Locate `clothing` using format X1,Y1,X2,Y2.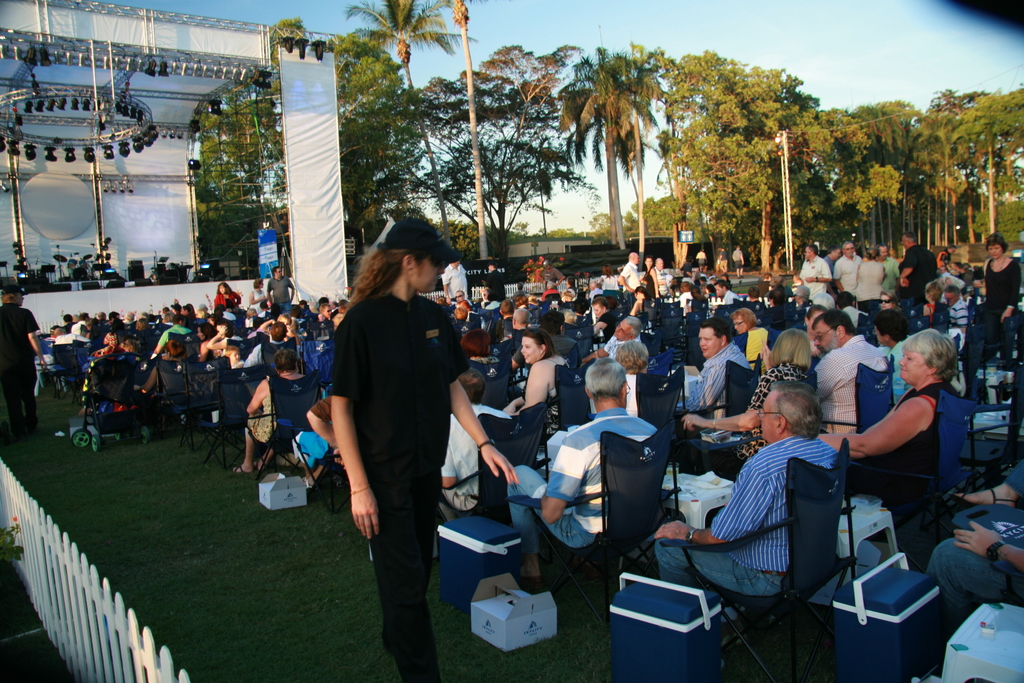
483,272,508,299.
